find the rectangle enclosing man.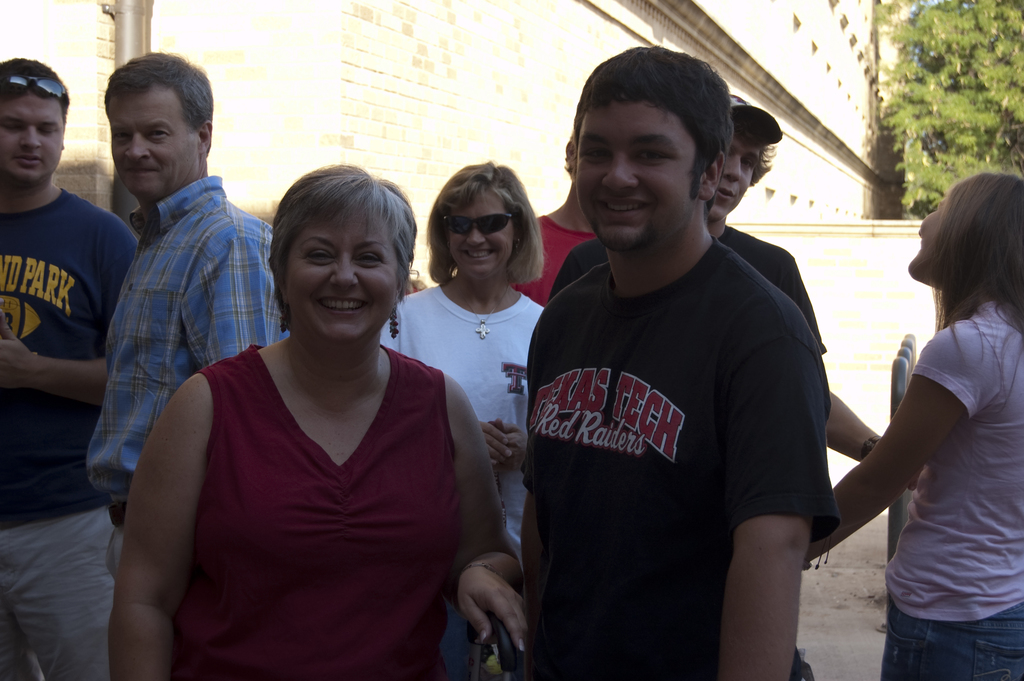
box=[0, 58, 141, 680].
